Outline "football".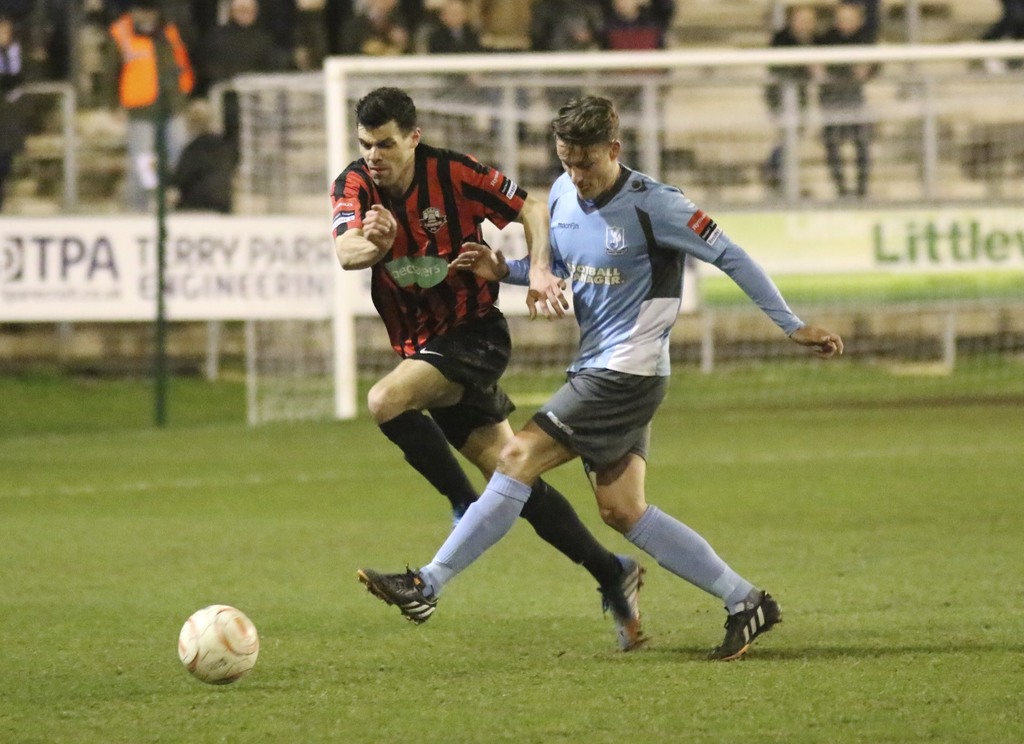
Outline: <region>176, 603, 256, 686</region>.
